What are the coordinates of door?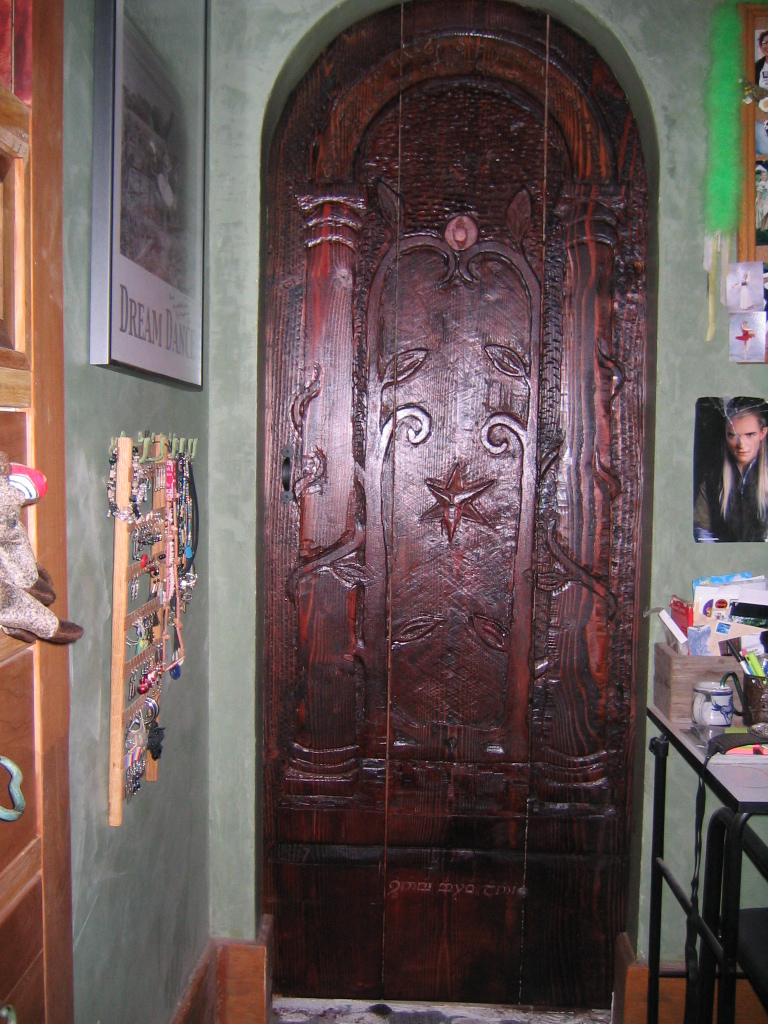
select_region(250, 0, 614, 1008).
